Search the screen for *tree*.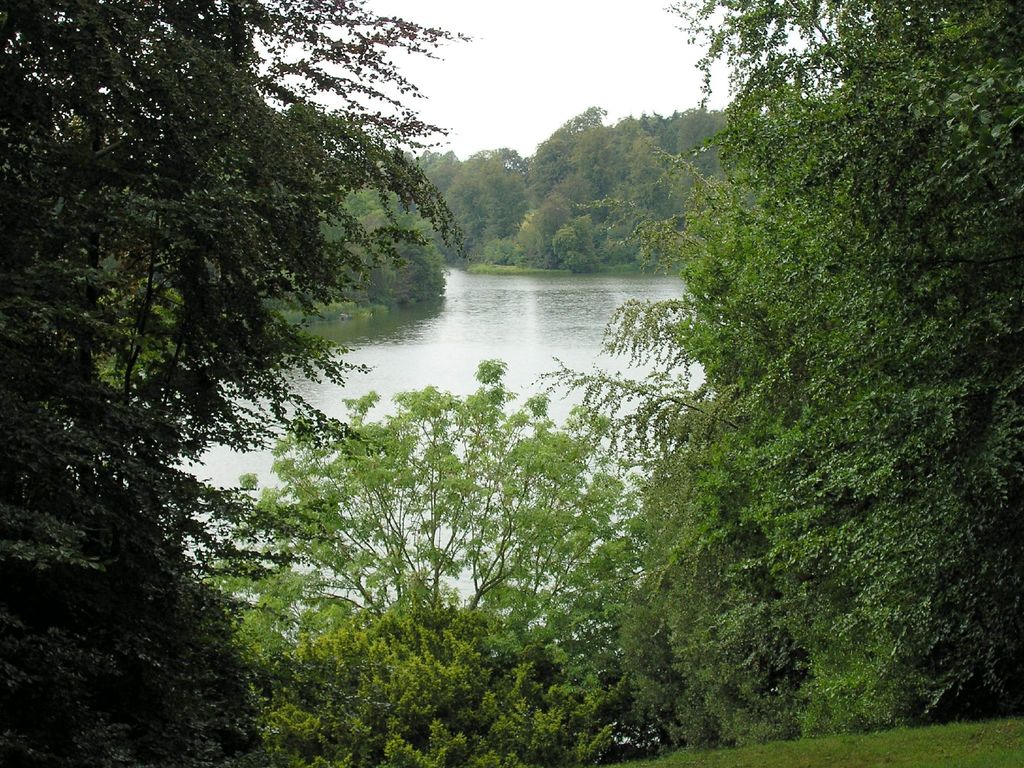
Found at pyautogui.locateOnScreen(203, 370, 627, 621).
